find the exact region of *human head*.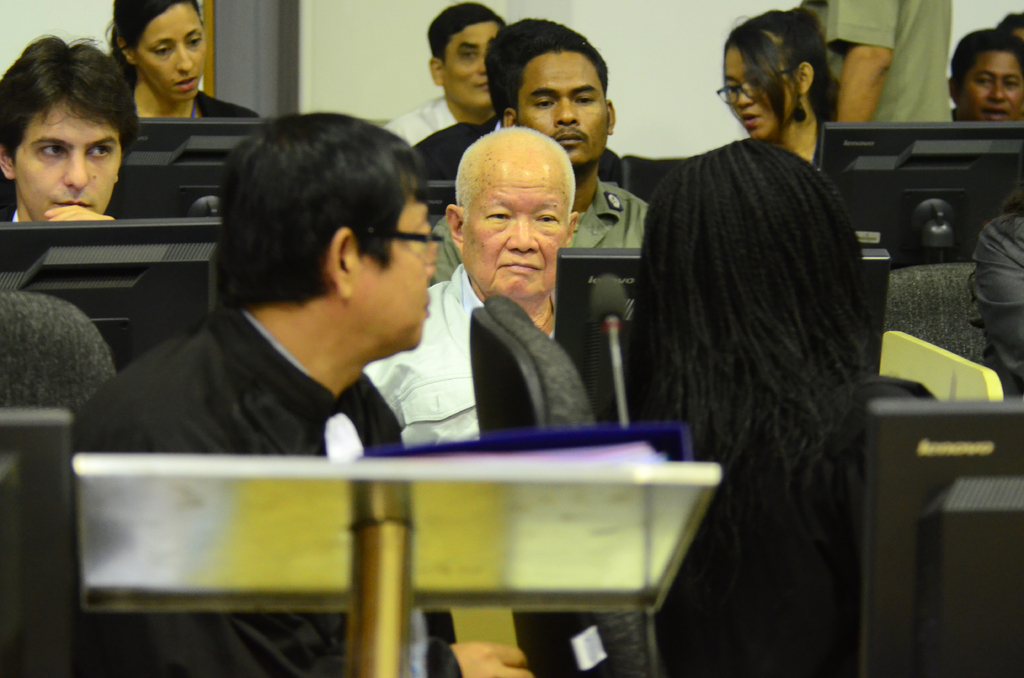
Exact region: (481, 17, 547, 106).
